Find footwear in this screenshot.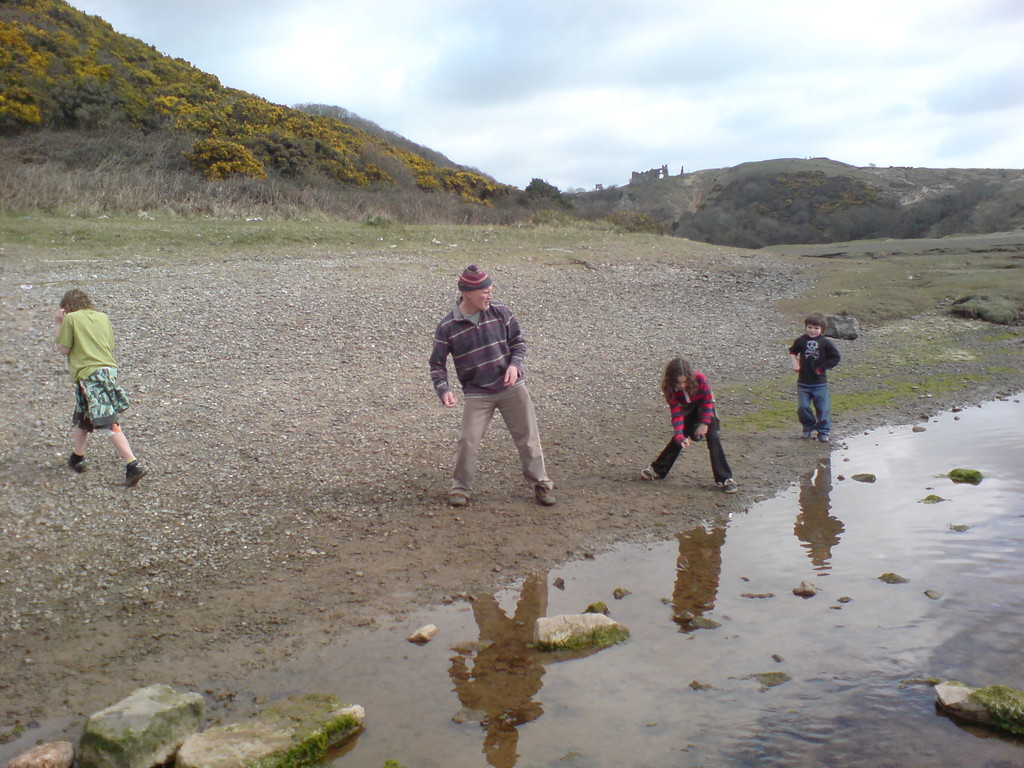
The bounding box for footwear is <box>641,464,661,484</box>.
